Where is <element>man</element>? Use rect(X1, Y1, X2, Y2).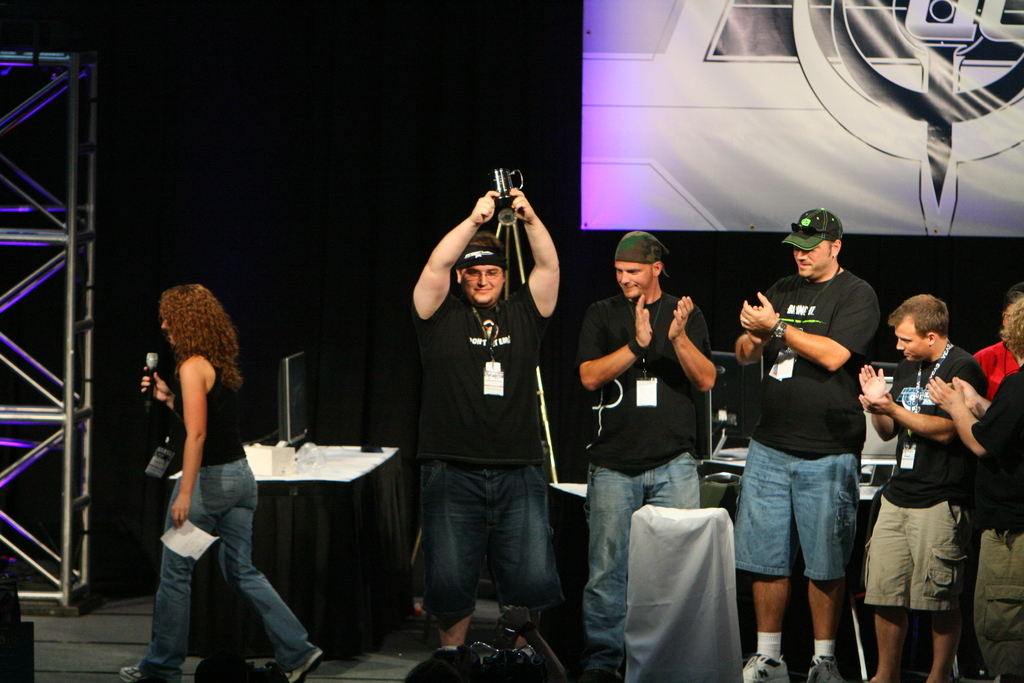
rect(922, 292, 1023, 682).
